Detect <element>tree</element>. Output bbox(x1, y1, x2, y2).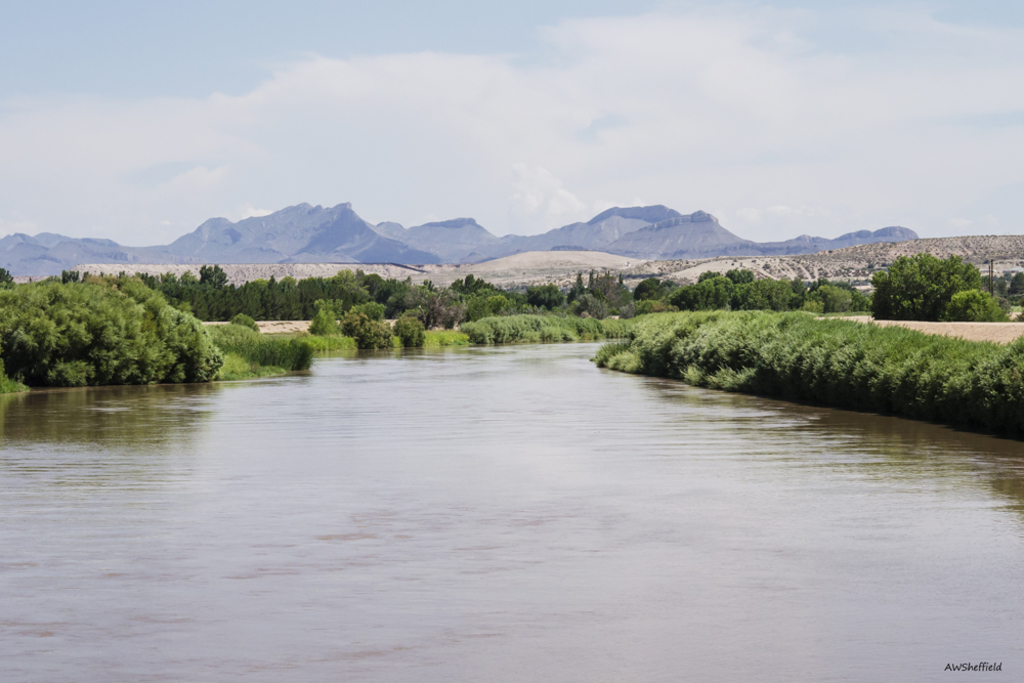
bbox(634, 276, 666, 302).
